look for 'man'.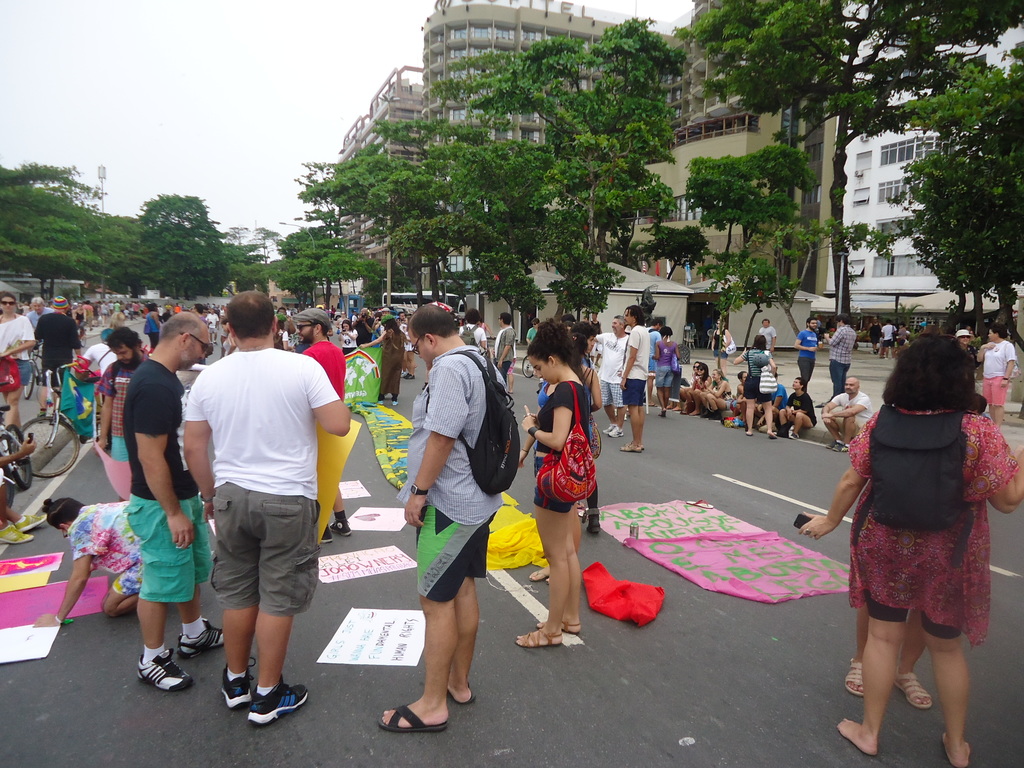
Found: box=[880, 322, 892, 358].
